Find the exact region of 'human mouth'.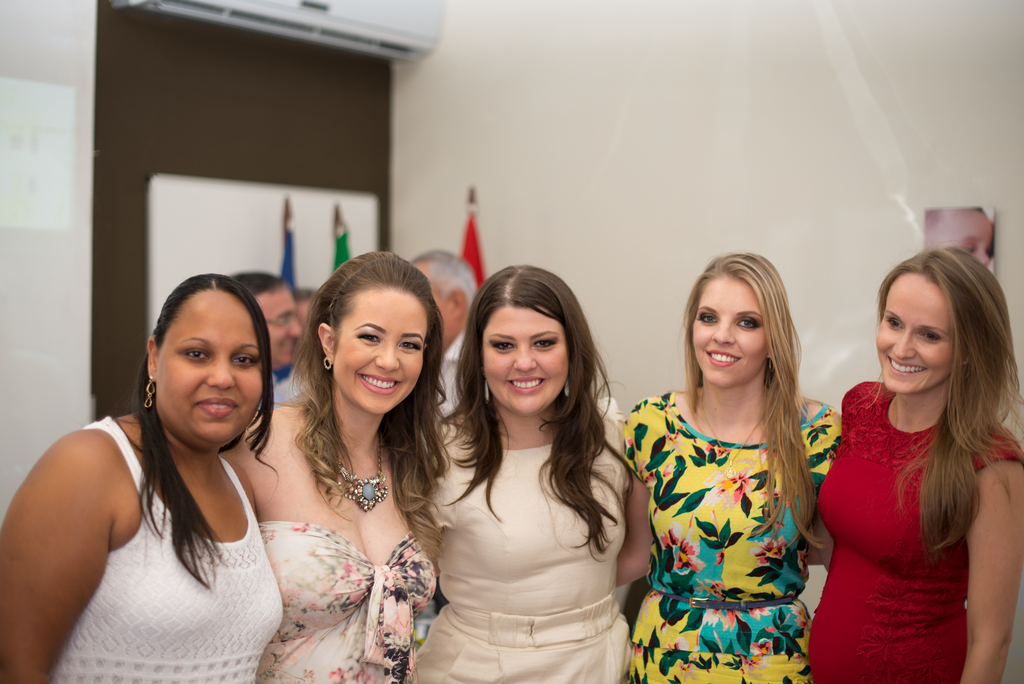
Exact region: 355 374 399 396.
